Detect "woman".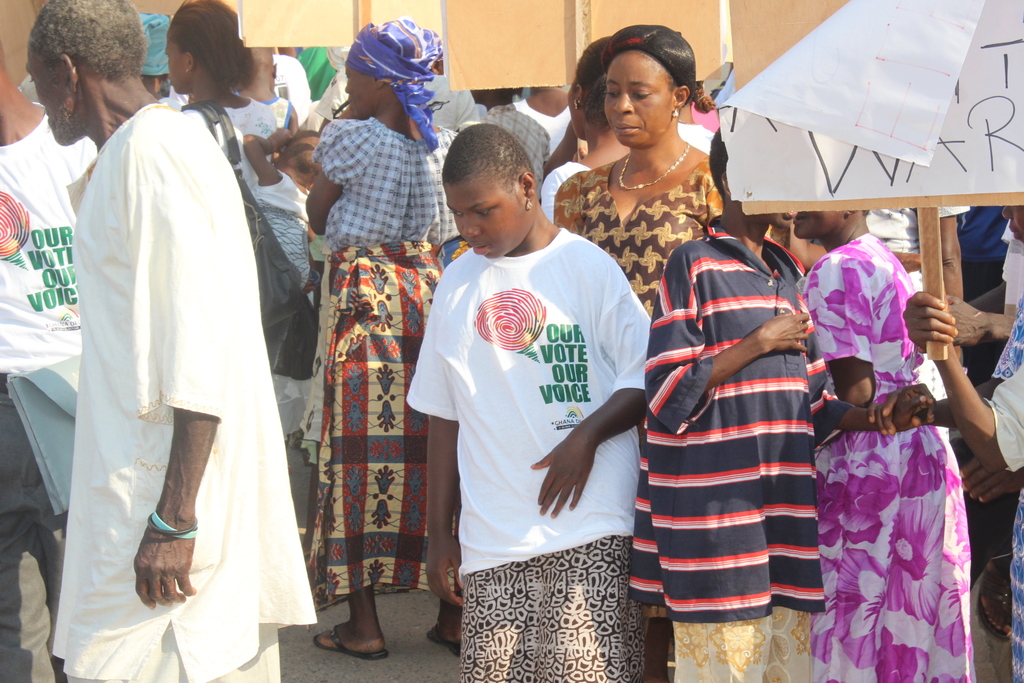
Detected at <region>296, 19, 468, 660</region>.
